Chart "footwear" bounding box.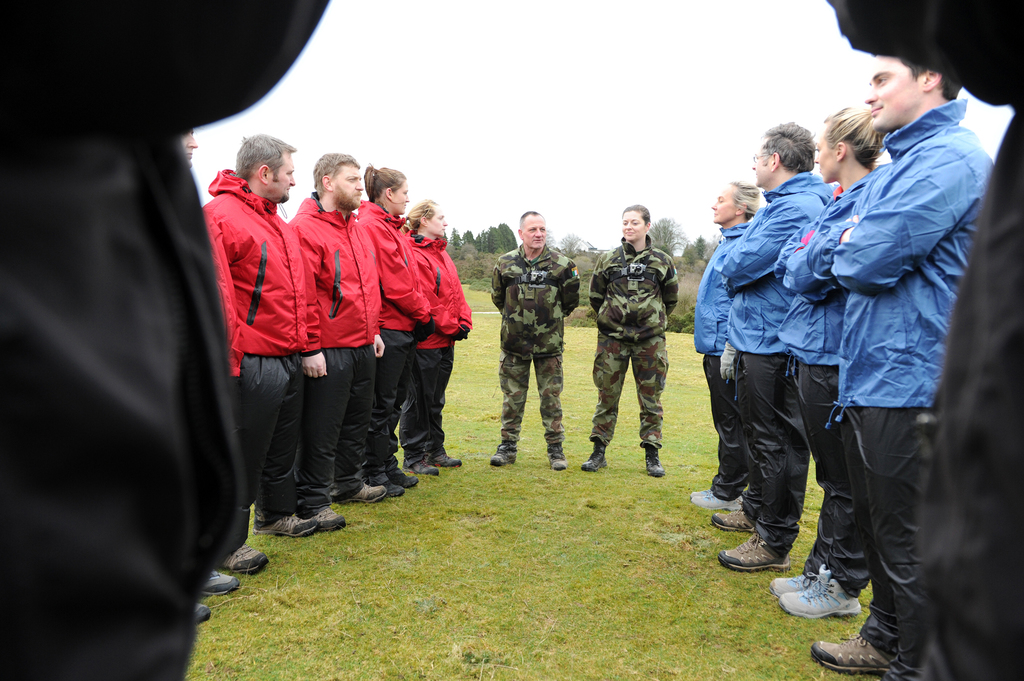
Charted: region(688, 490, 747, 511).
